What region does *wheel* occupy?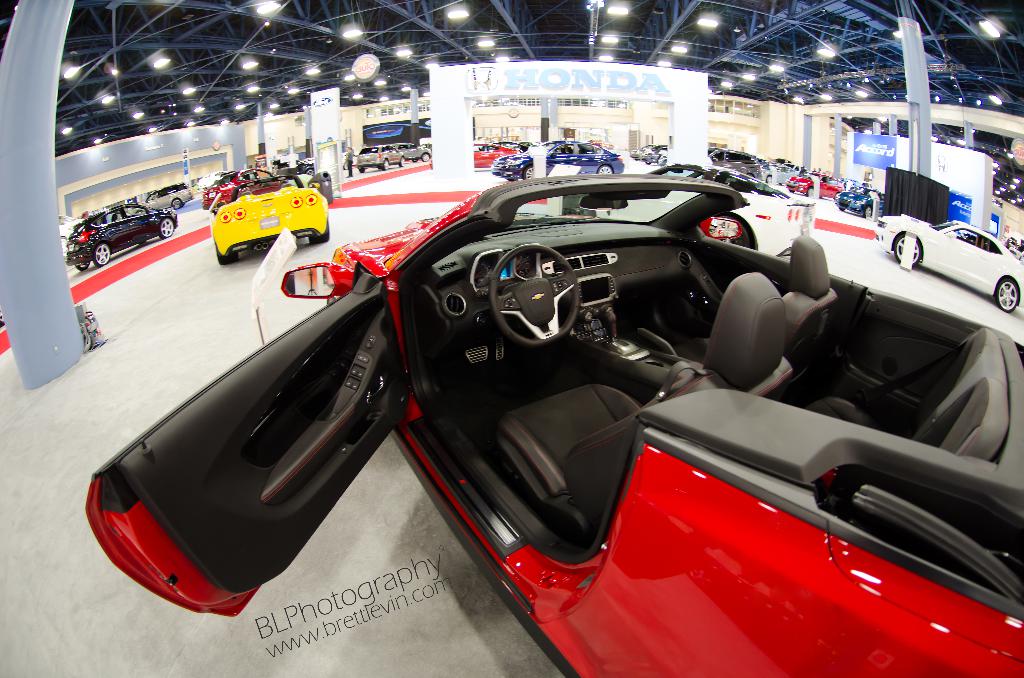
left=360, top=165, right=369, bottom=173.
